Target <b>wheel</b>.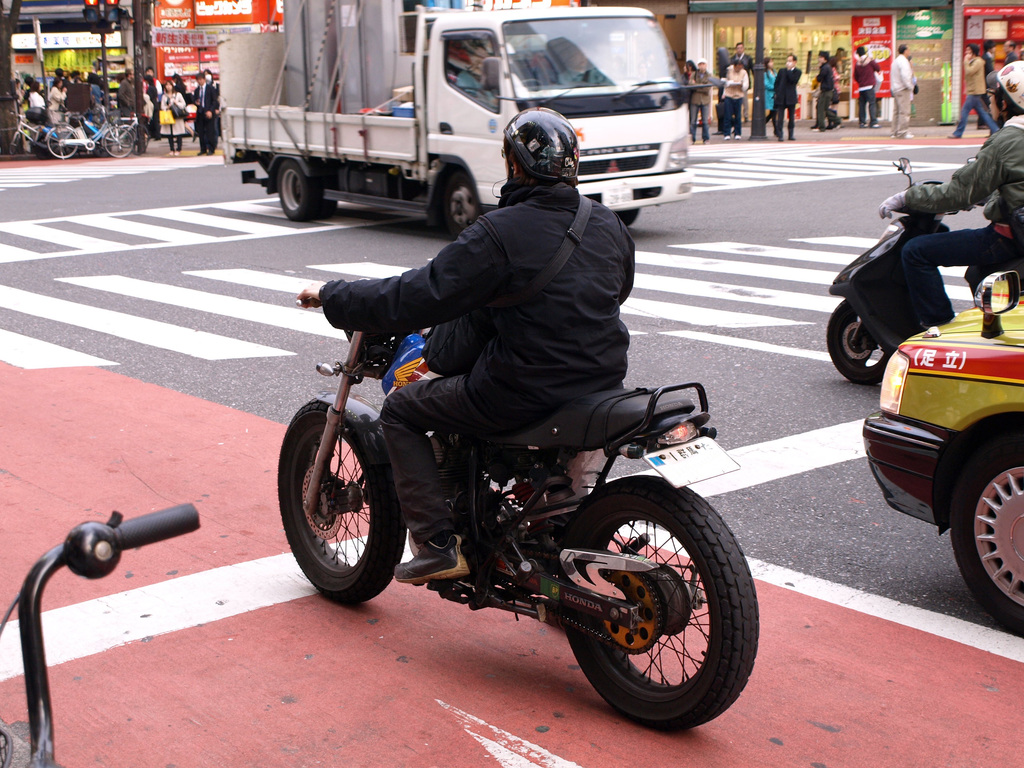
Target region: x1=100, y1=125, x2=133, y2=161.
